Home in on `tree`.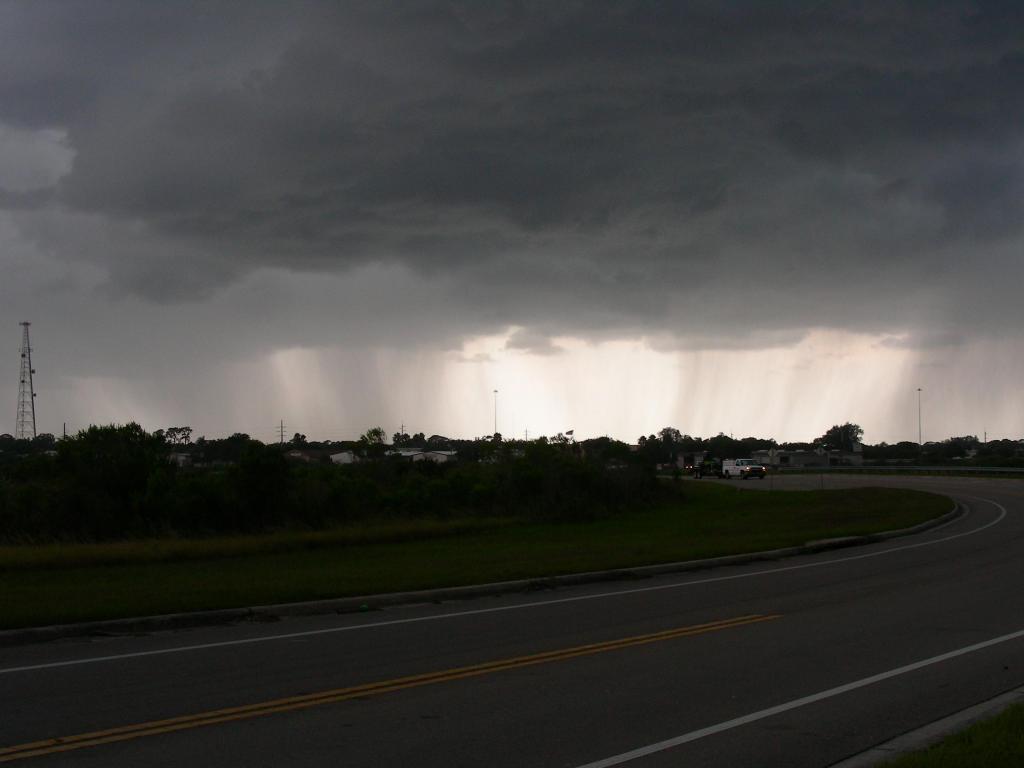
Homed in at Rect(815, 419, 865, 451).
